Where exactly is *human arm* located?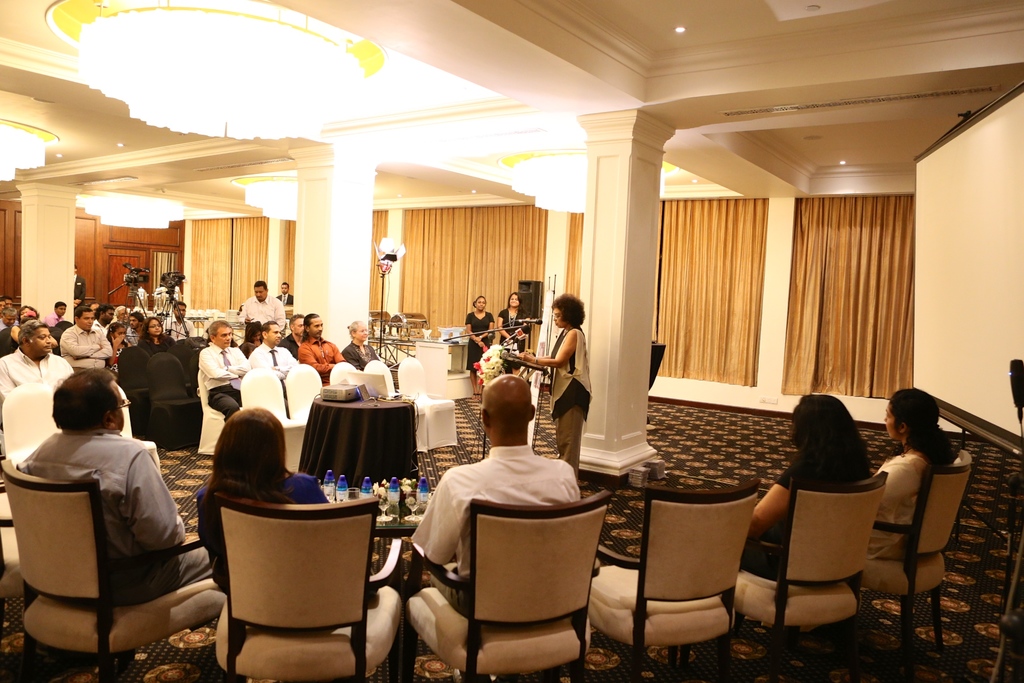
Its bounding box is 222,333,247,378.
